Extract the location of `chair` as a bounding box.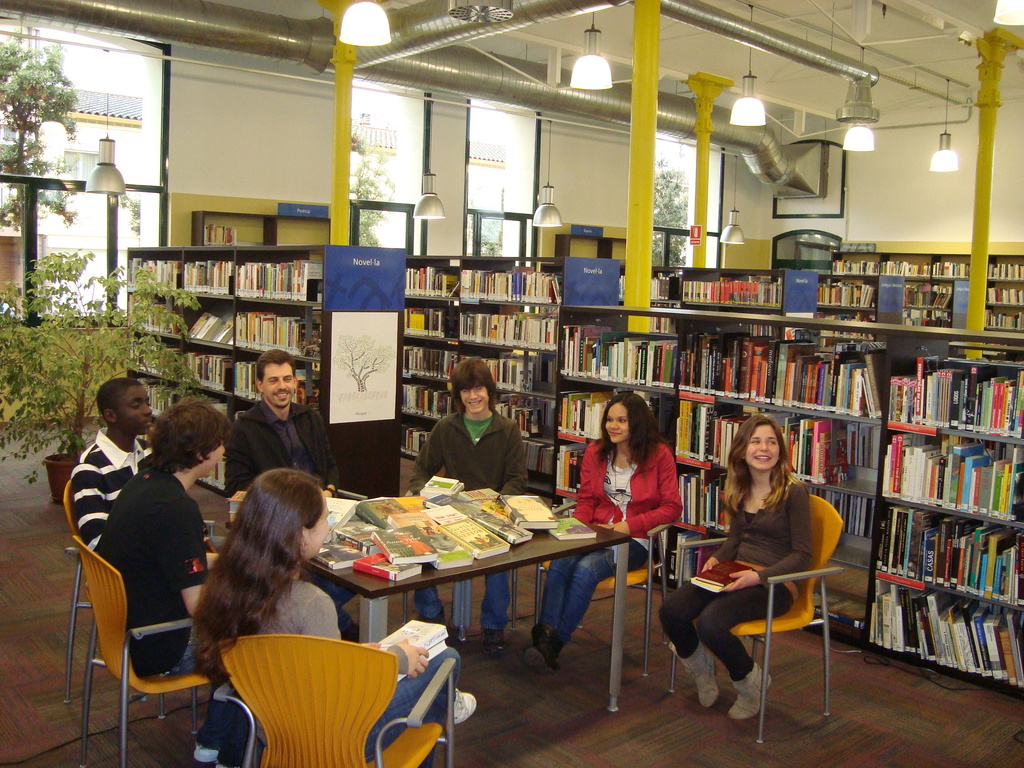
rect(538, 517, 673, 680).
